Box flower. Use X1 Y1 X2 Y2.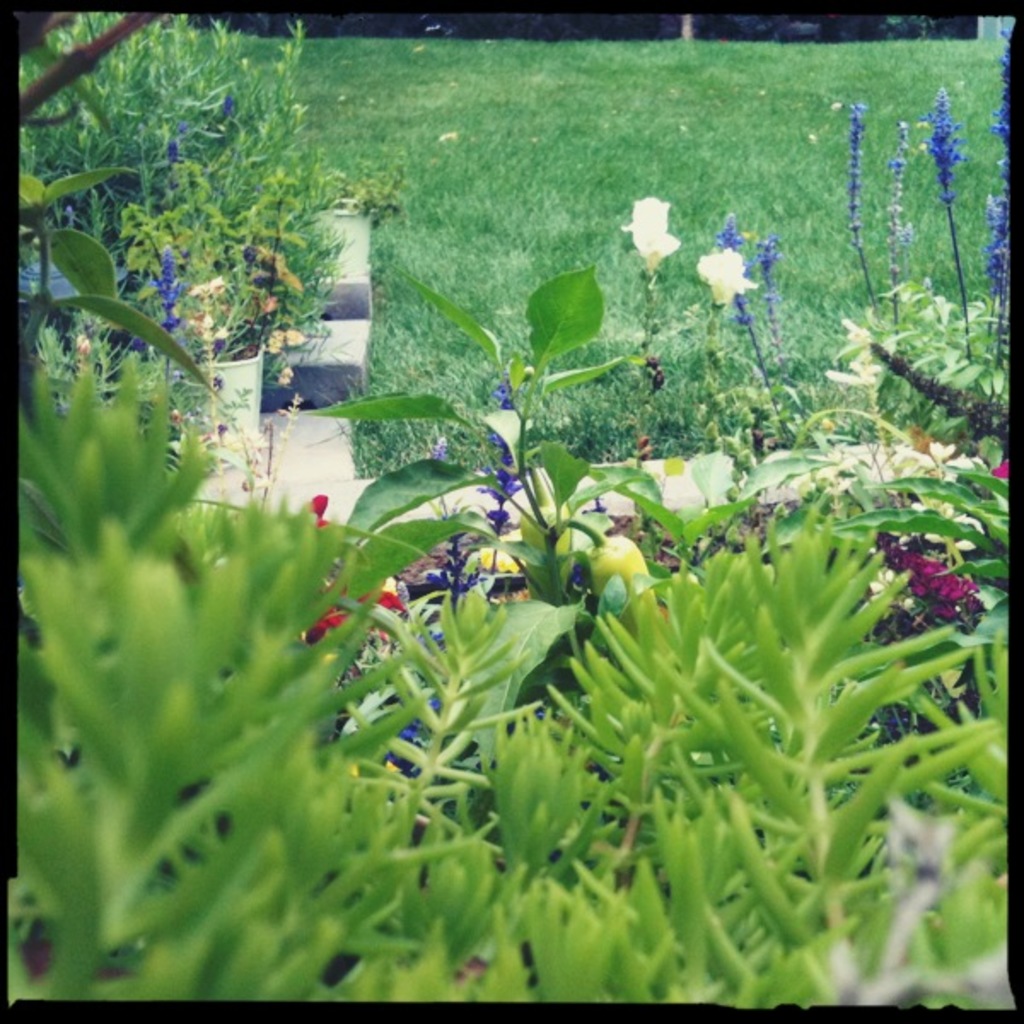
700 247 753 305.
